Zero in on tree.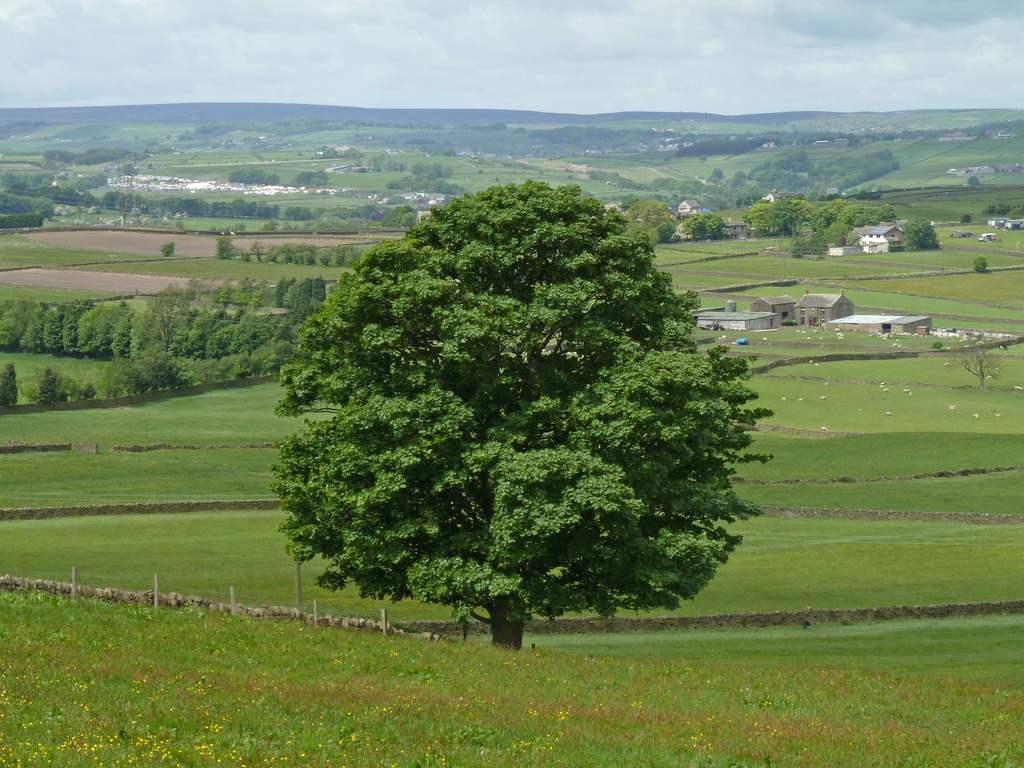
Zeroed in: [left=311, top=276, right=323, bottom=300].
